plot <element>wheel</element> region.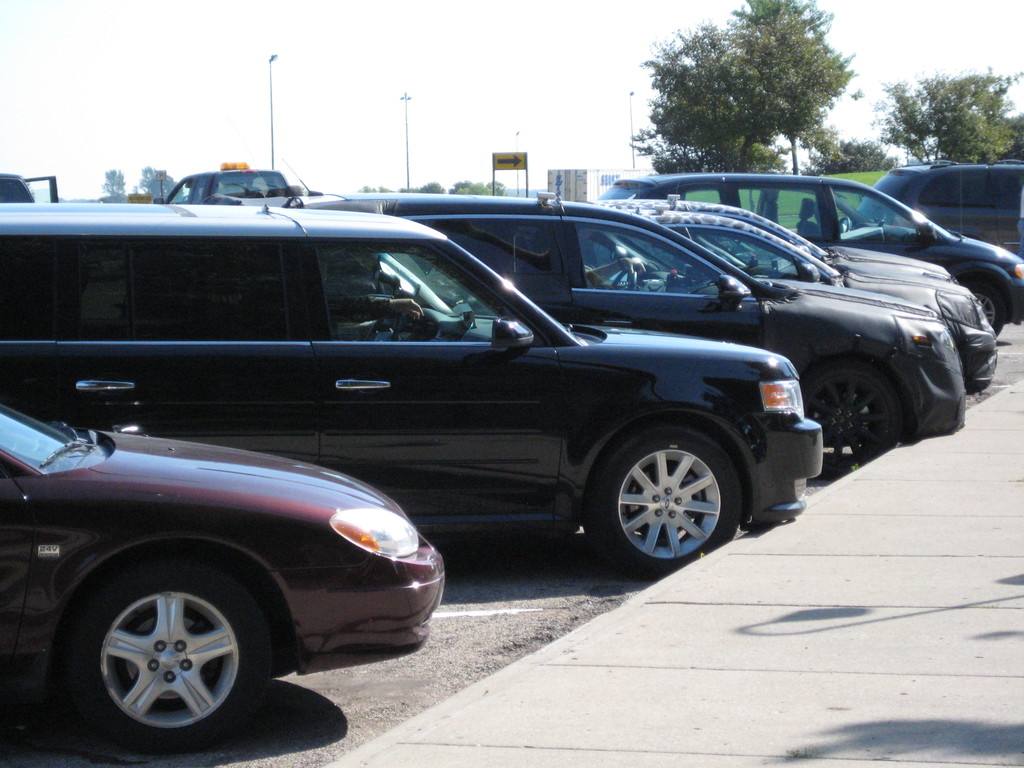
Plotted at 53/543/289/753.
